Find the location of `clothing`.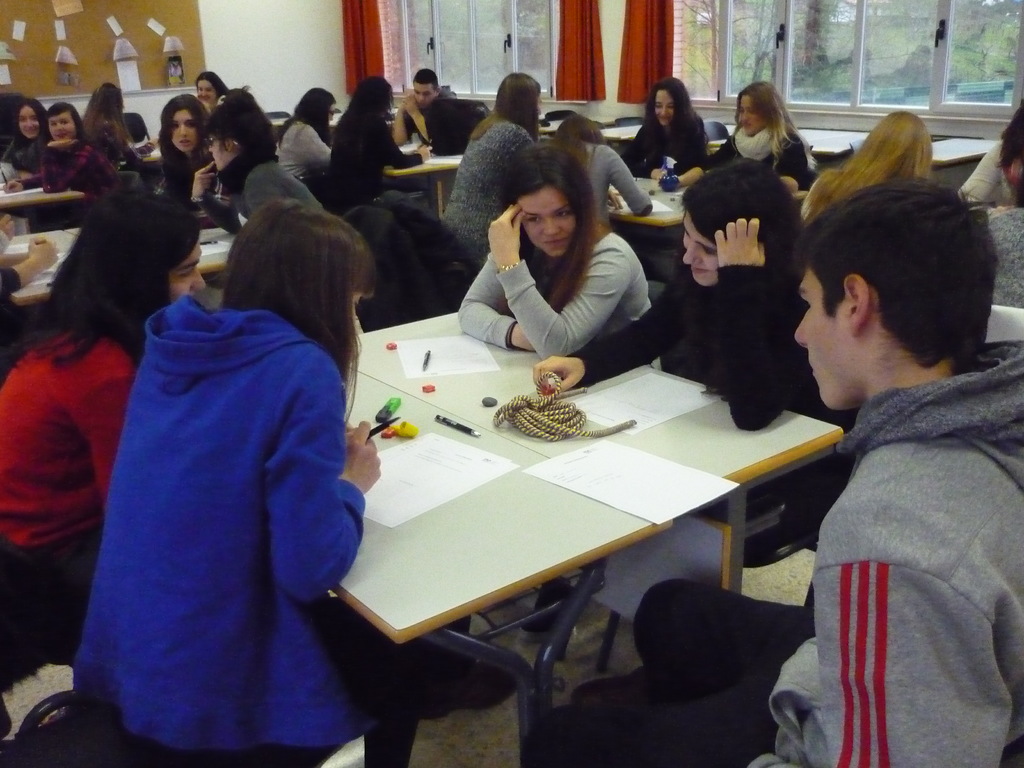
Location: detection(628, 98, 711, 177).
